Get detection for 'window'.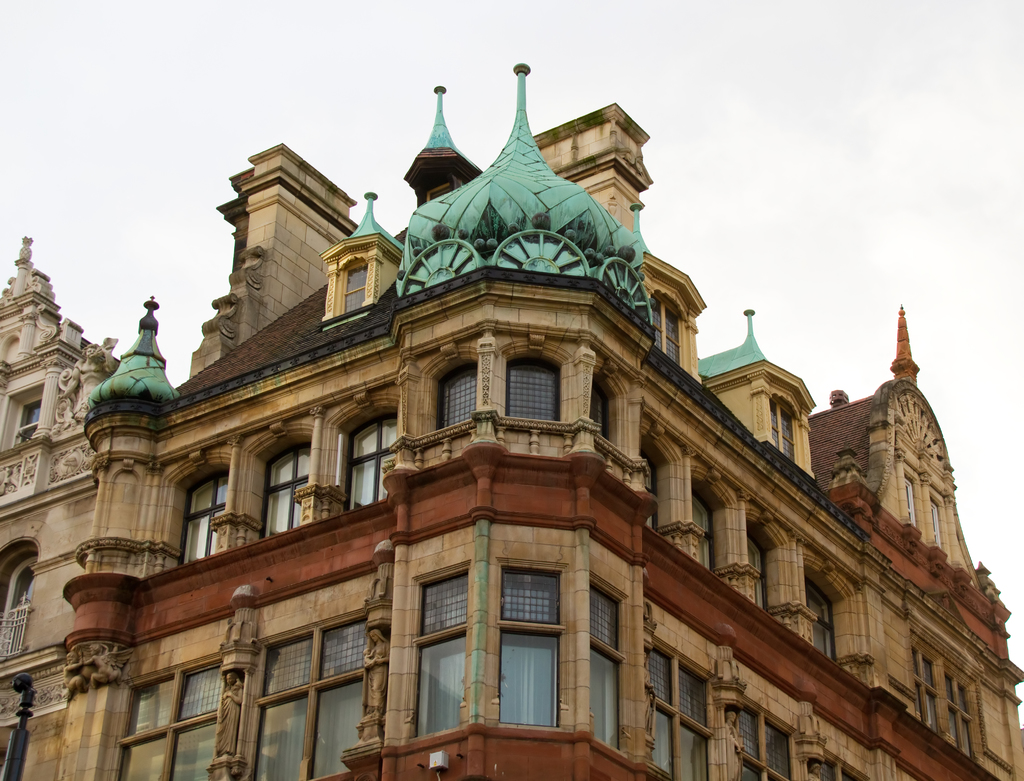
Detection: locate(258, 442, 313, 536).
